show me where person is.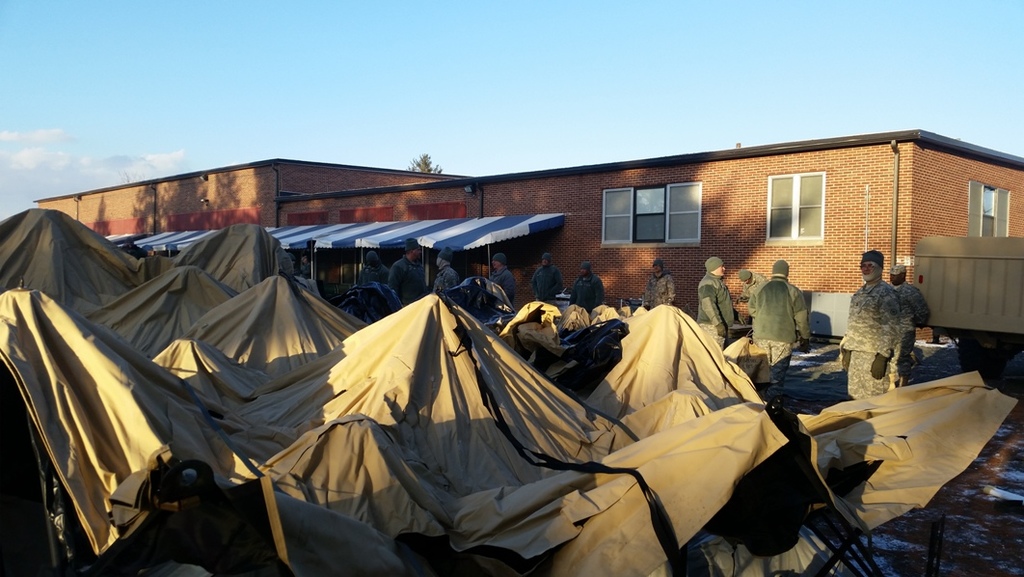
person is at bbox=[487, 252, 514, 304].
